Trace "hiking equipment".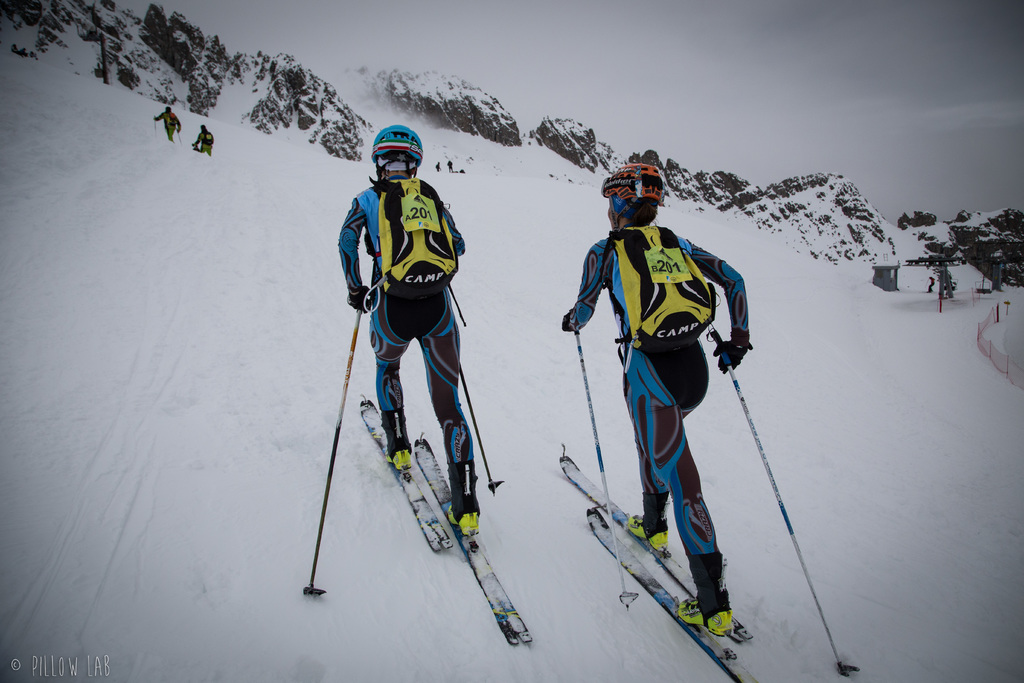
Traced to (205, 131, 214, 146).
